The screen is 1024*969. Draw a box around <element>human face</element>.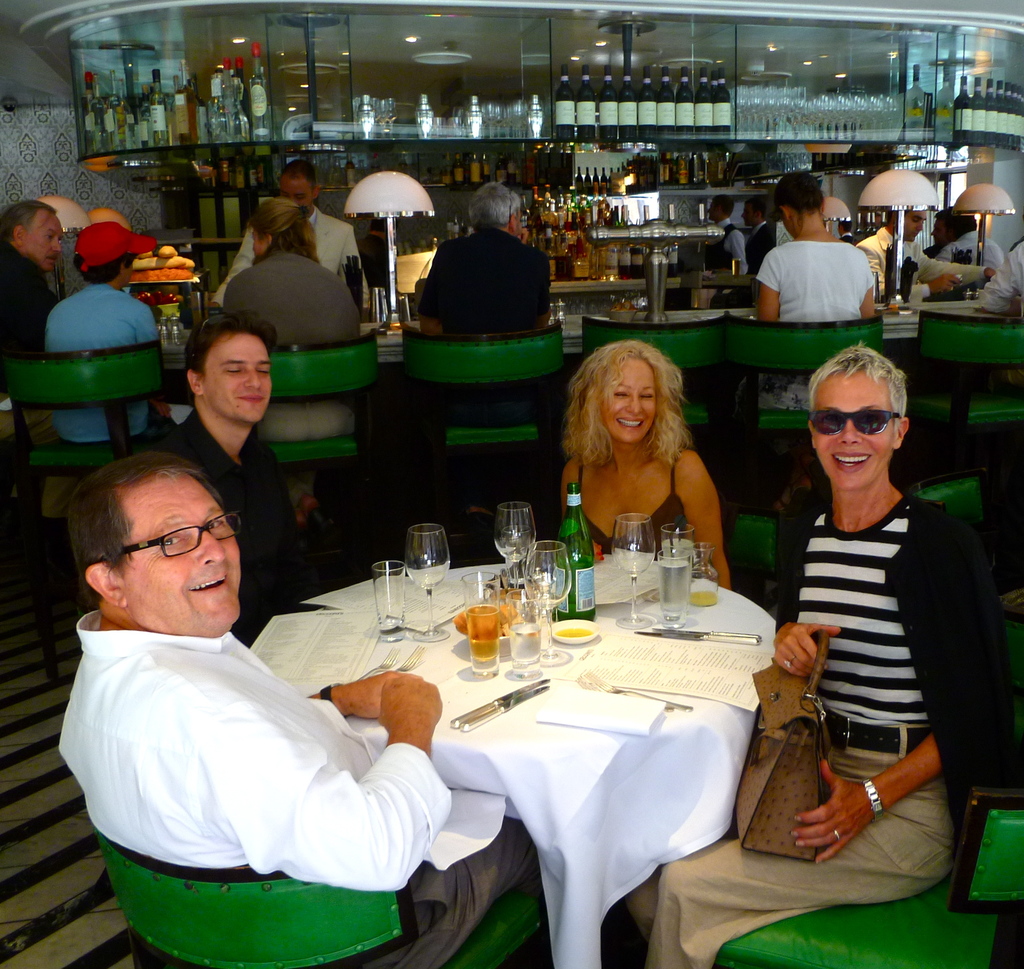
x1=602 y1=359 x2=656 y2=446.
